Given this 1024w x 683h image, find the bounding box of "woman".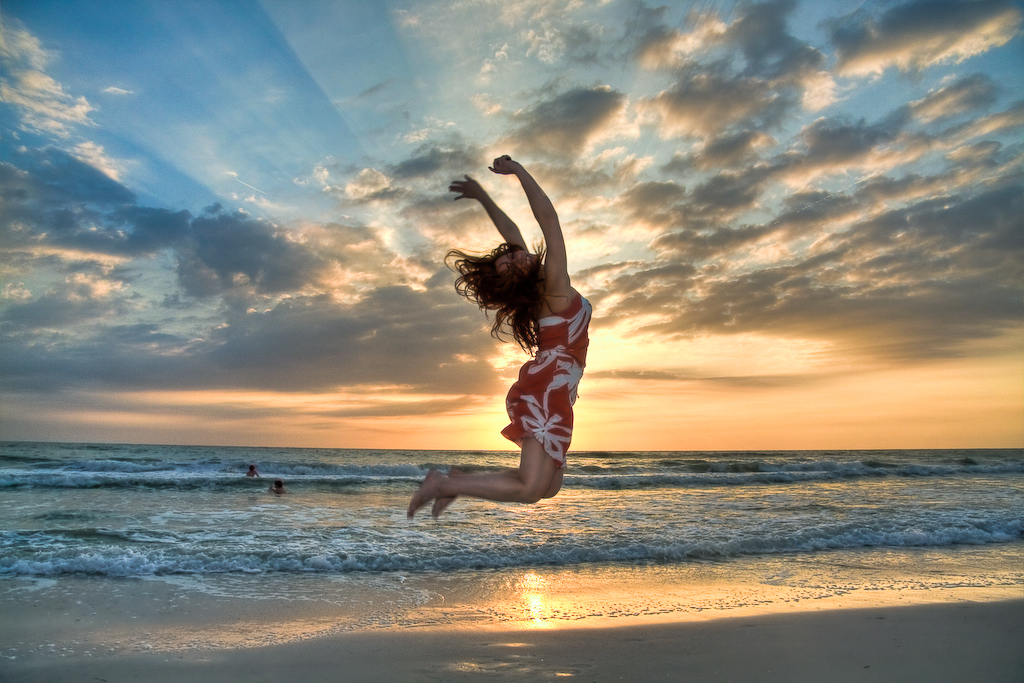
416:132:610:549.
